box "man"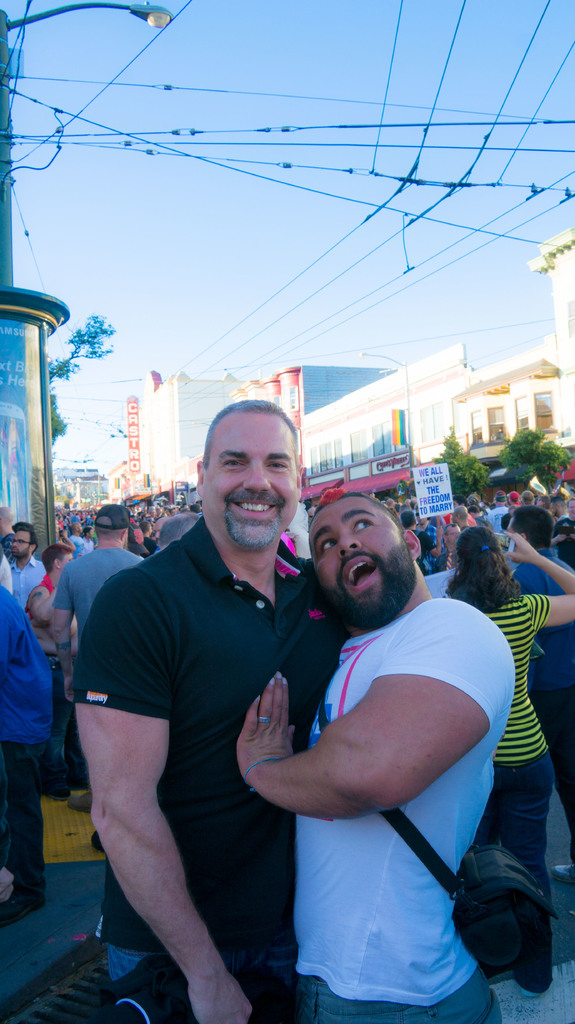
43,511,148,651
